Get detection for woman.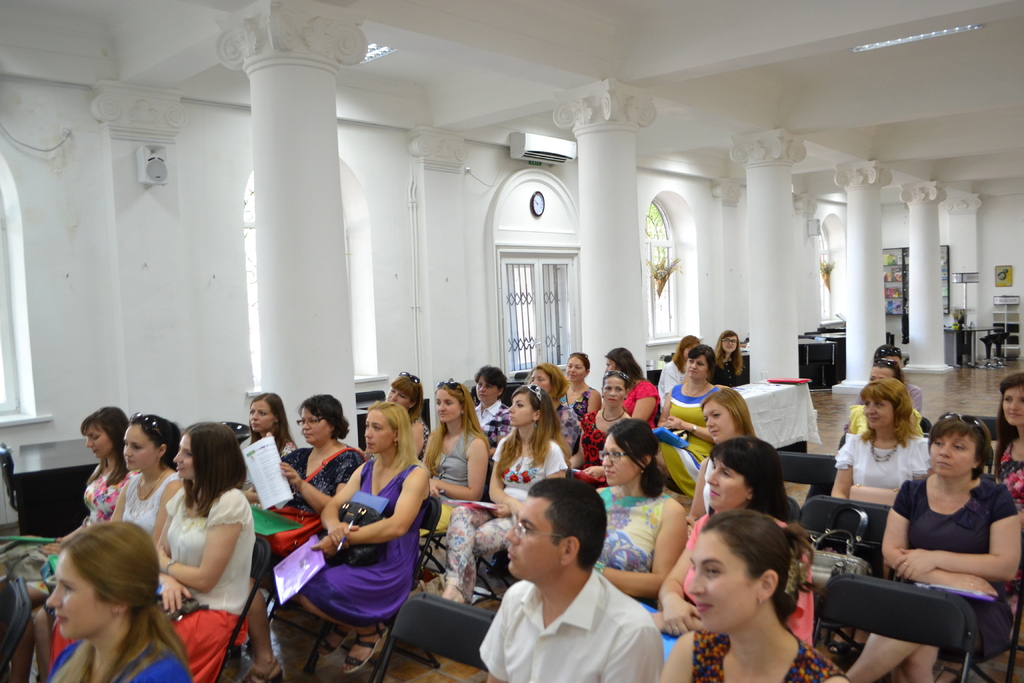
Detection: region(387, 370, 426, 453).
